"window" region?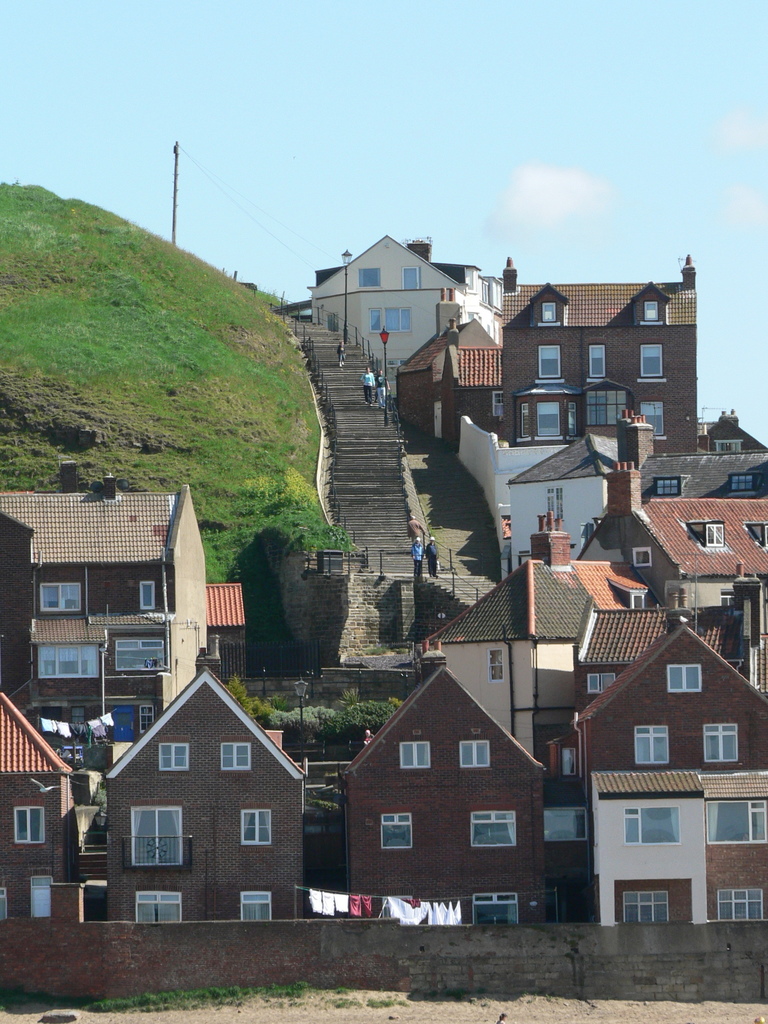
box(131, 580, 157, 609)
